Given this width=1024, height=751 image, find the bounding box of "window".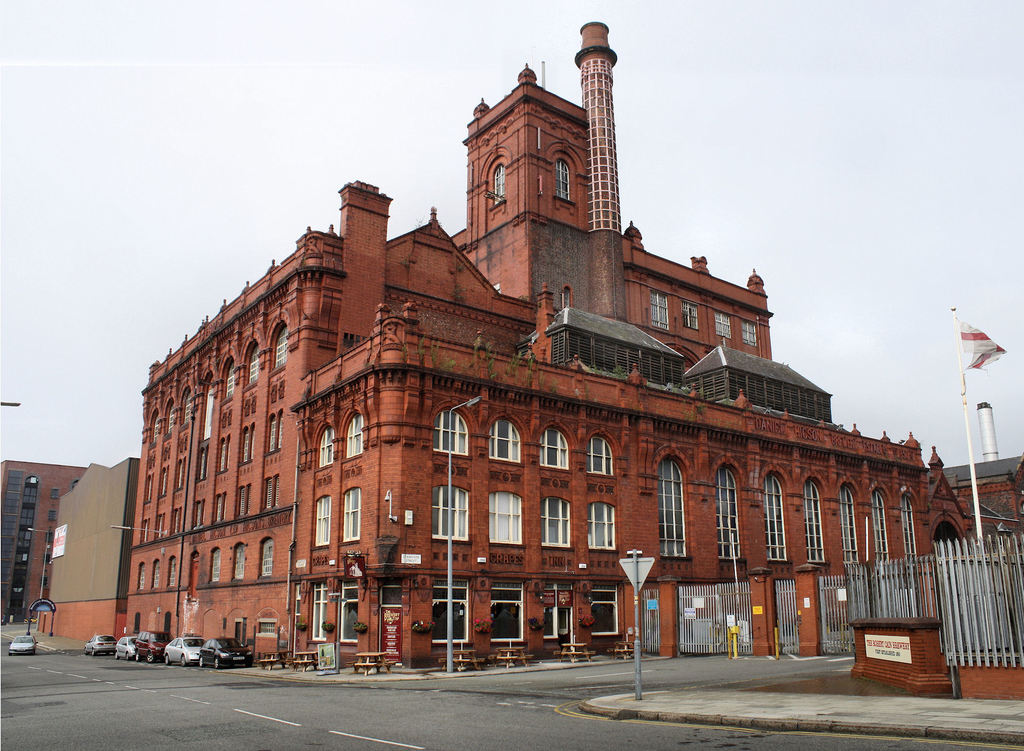
{"x1": 493, "y1": 421, "x2": 520, "y2": 464}.
